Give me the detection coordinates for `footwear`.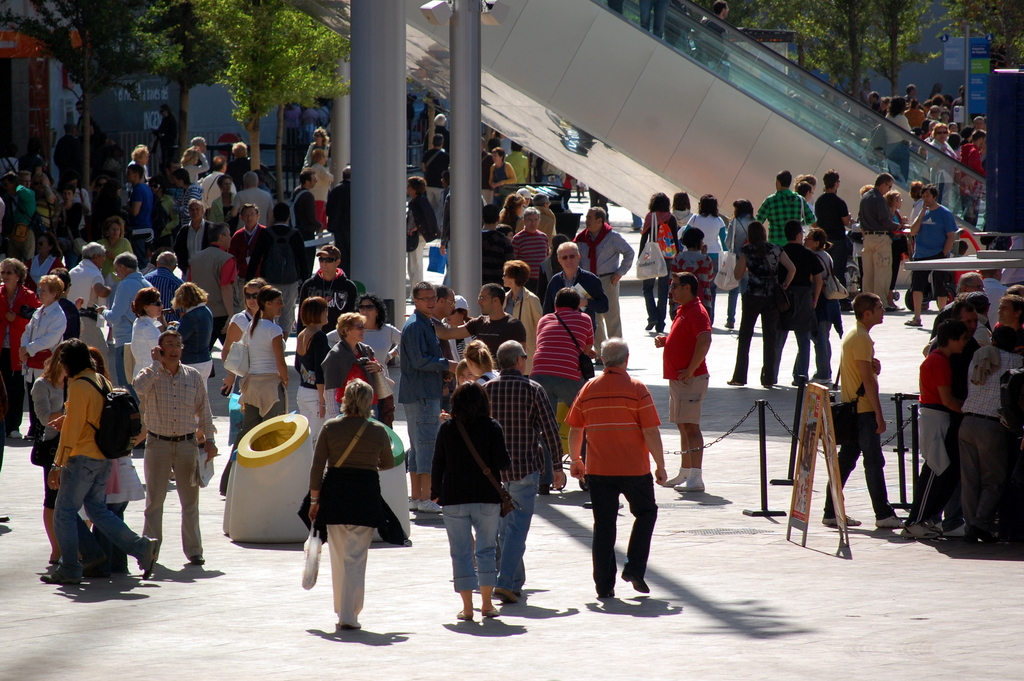
bbox=[6, 429, 22, 438].
